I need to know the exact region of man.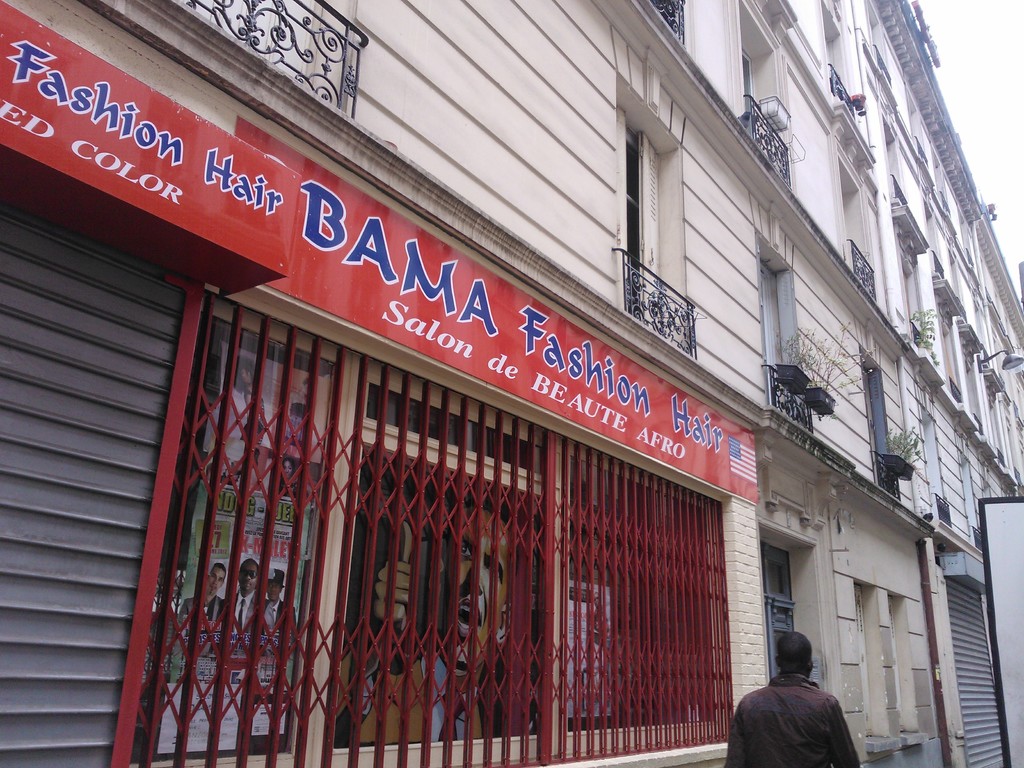
Region: {"left": 231, "top": 560, "right": 260, "bottom": 630}.
